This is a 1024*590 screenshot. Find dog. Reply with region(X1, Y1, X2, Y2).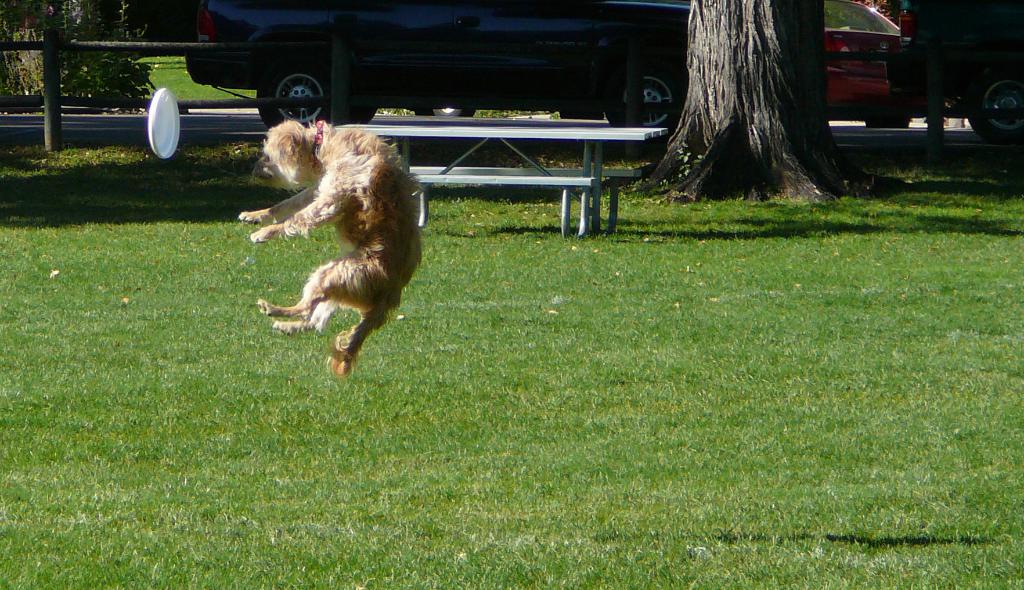
region(239, 116, 420, 373).
